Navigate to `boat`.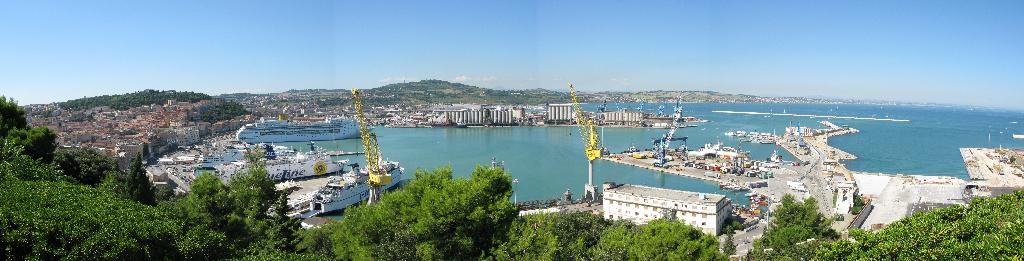
Navigation target: box=[294, 156, 403, 214].
